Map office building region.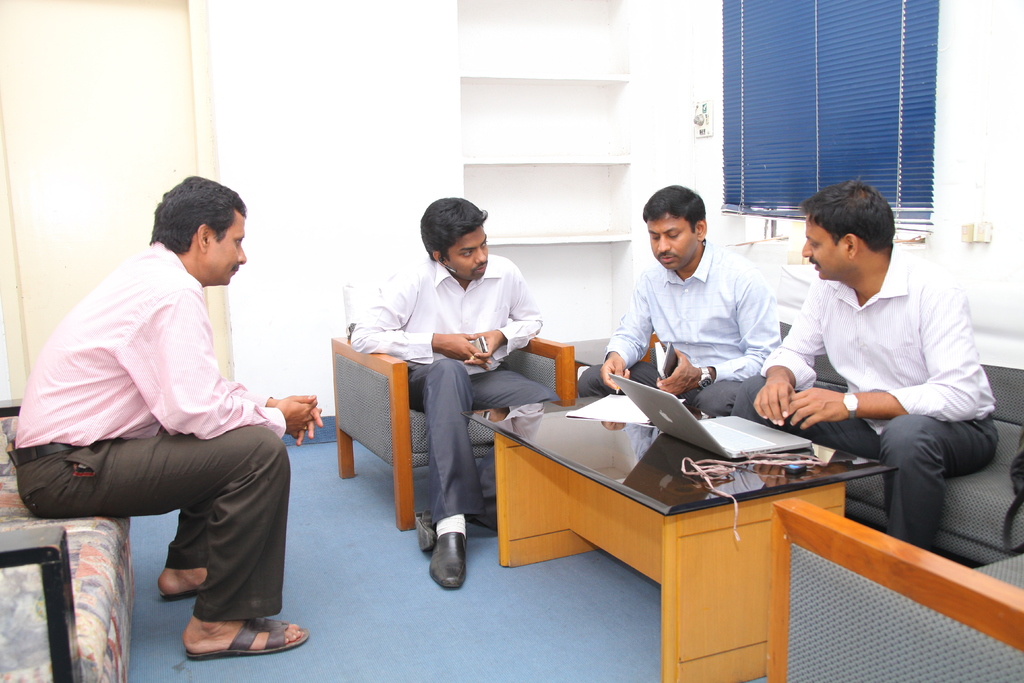
Mapped to l=29, t=63, r=1022, b=670.
